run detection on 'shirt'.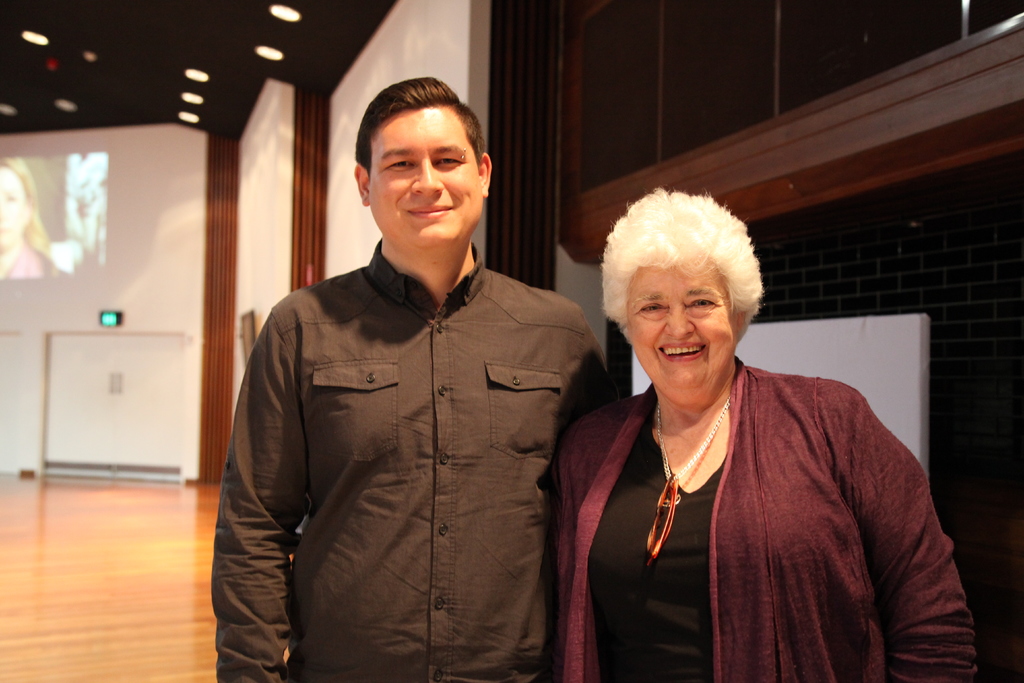
Result: bbox=[212, 236, 625, 682].
